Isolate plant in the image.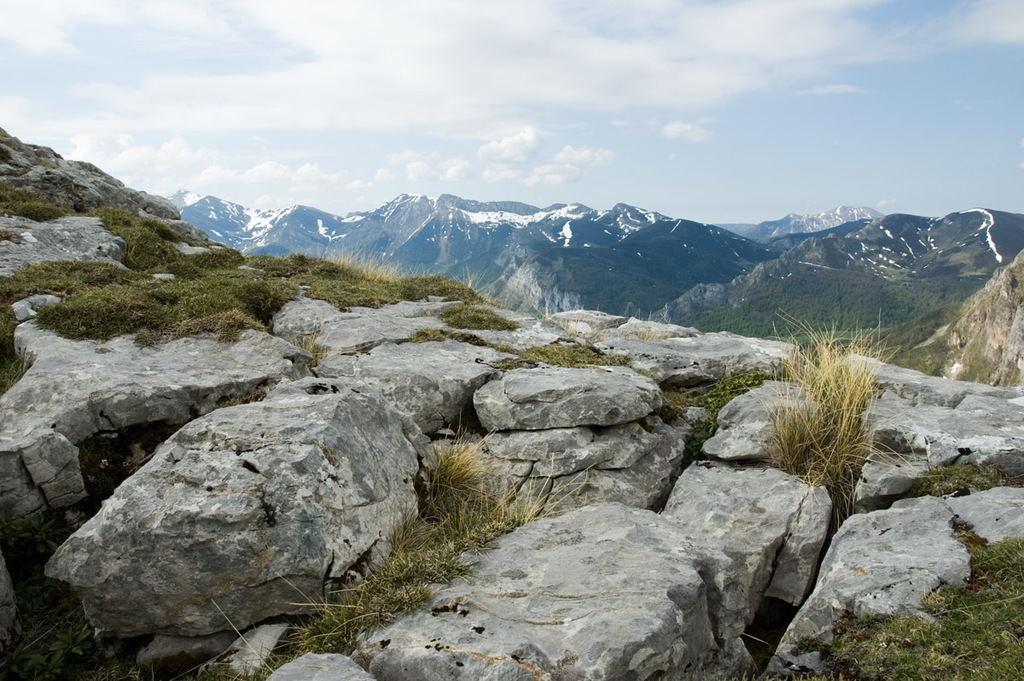
Isolated region: bbox=(750, 329, 900, 522).
